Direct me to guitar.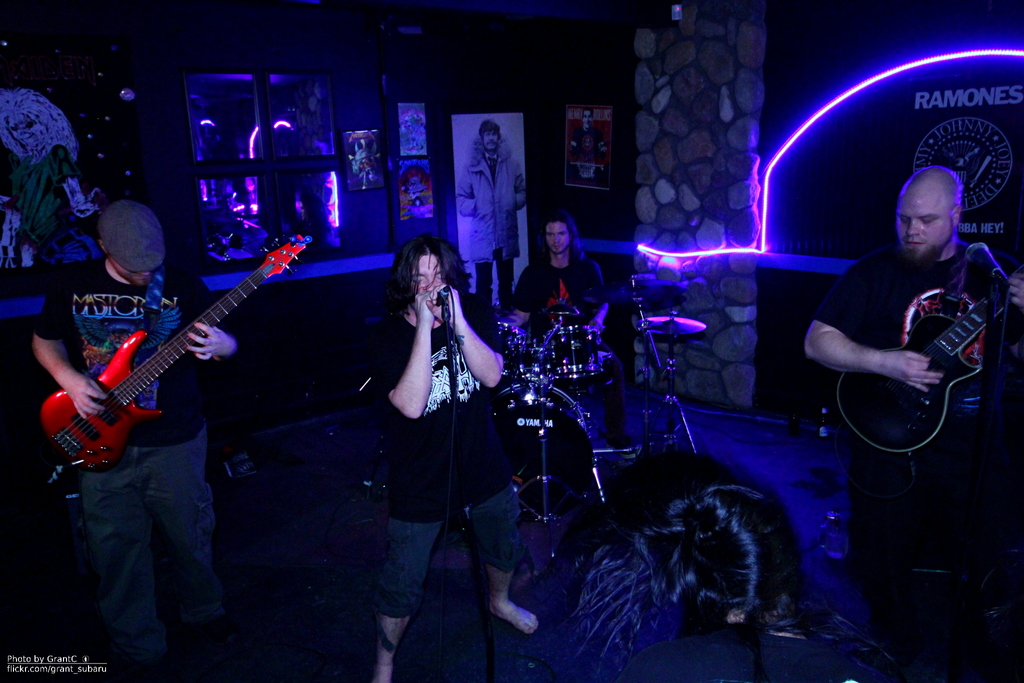
Direction: region(42, 230, 319, 474).
